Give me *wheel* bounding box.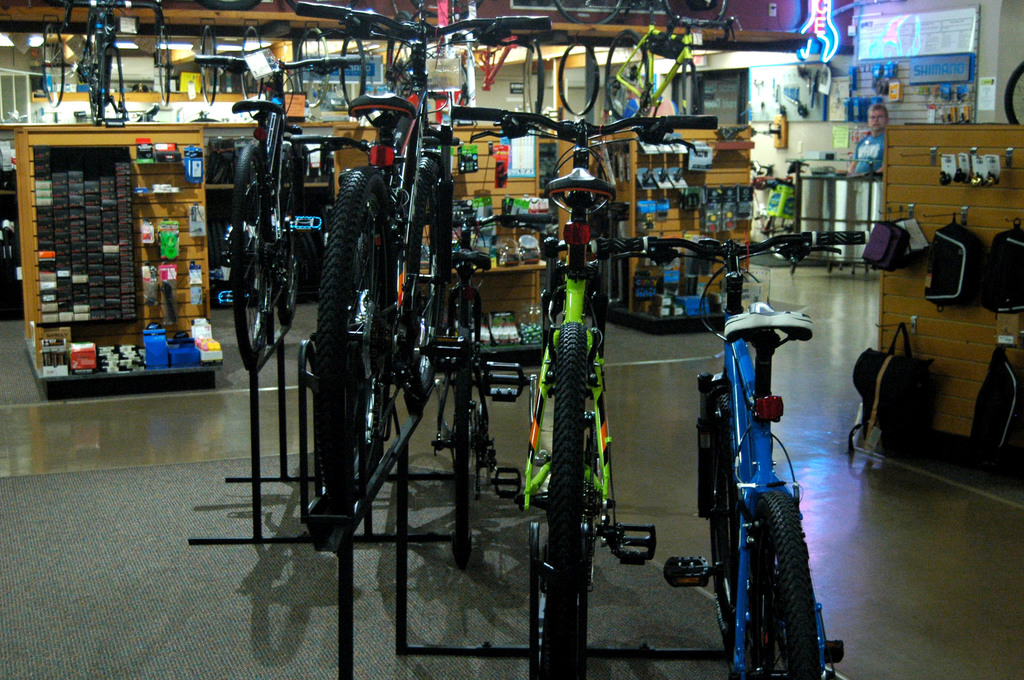
721, 466, 830, 665.
